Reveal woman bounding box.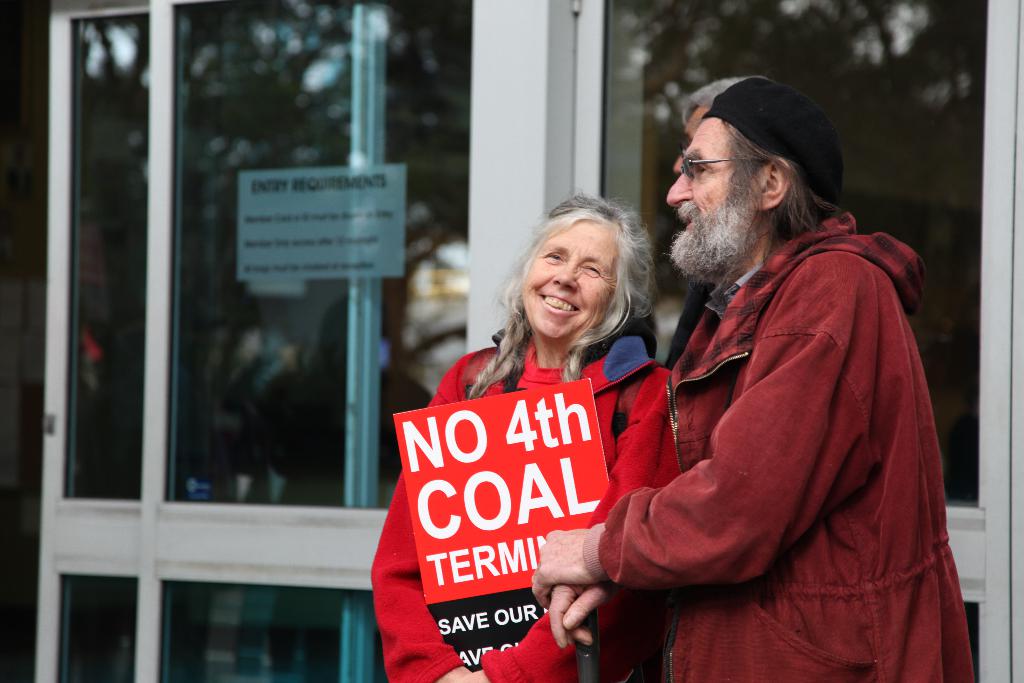
Revealed: x1=400 y1=210 x2=692 y2=652.
